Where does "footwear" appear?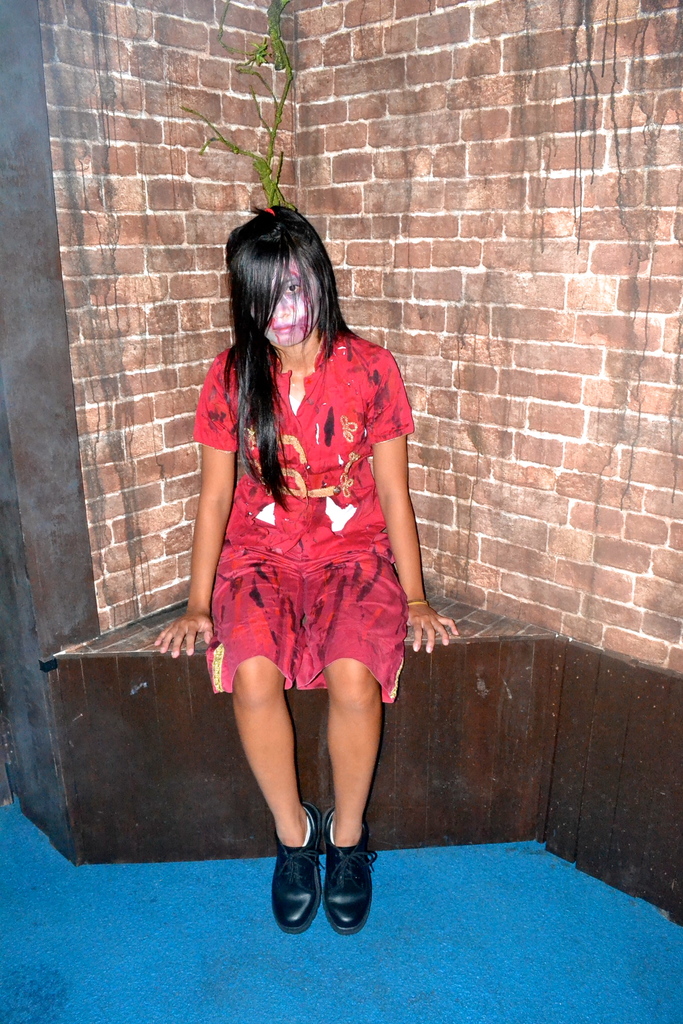
Appears at <region>325, 805, 378, 940</region>.
